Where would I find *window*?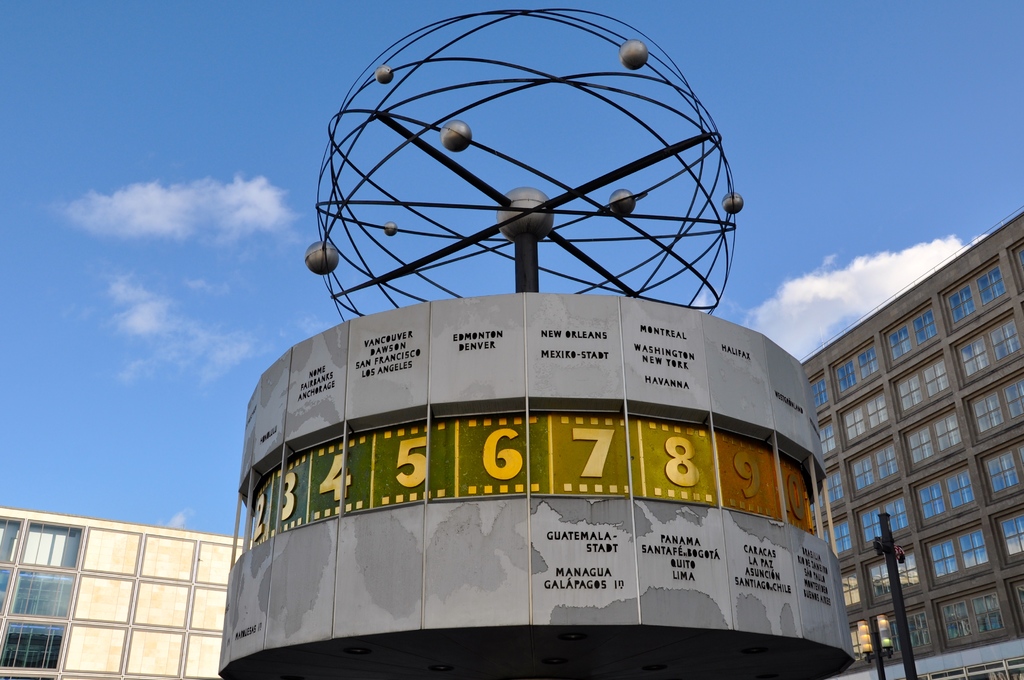
At bbox=(948, 282, 980, 323).
